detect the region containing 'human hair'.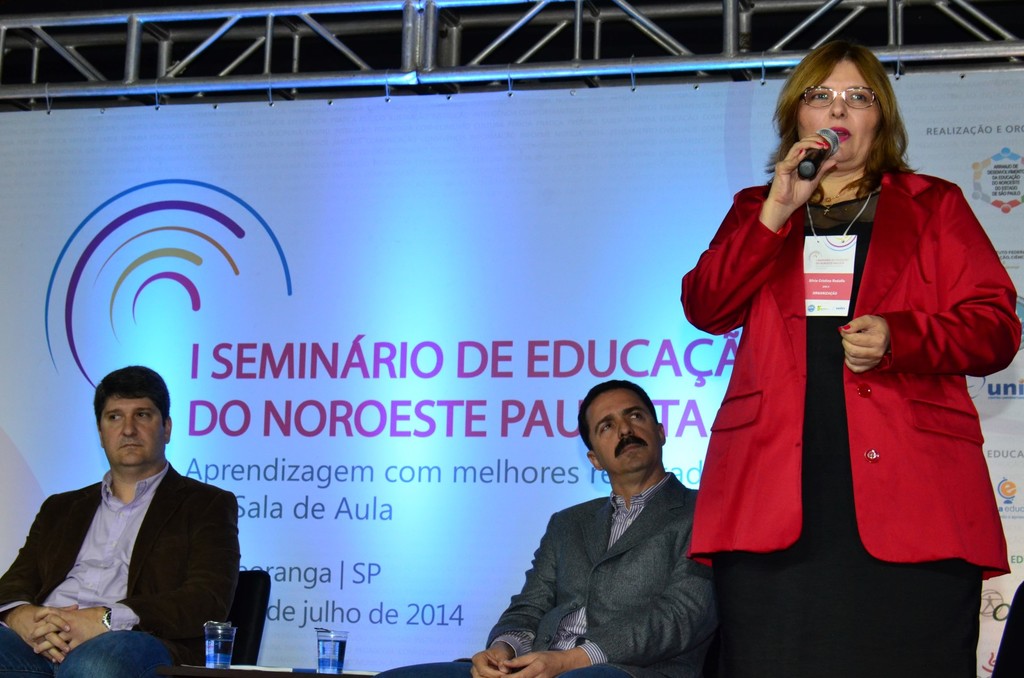
pyautogui.locateOnScreen(93, 359, 173, 420).
